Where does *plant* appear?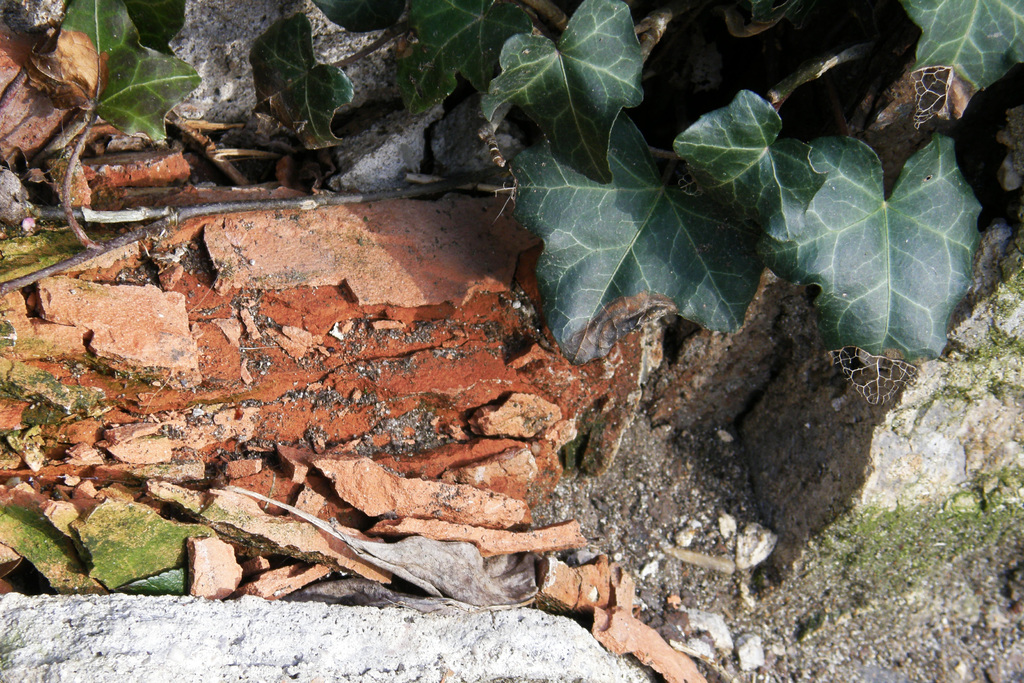
Appears at [left=252, top=0, right=1023, bottom=372].
